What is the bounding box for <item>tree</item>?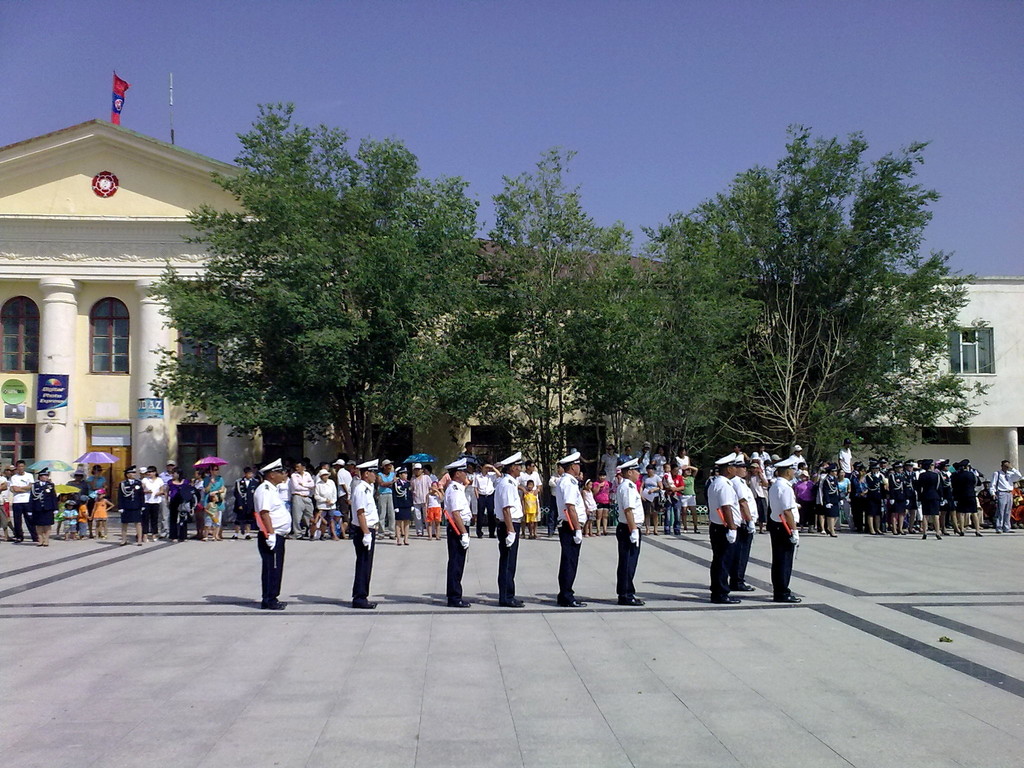
locate(429, 148, 657, 484).
